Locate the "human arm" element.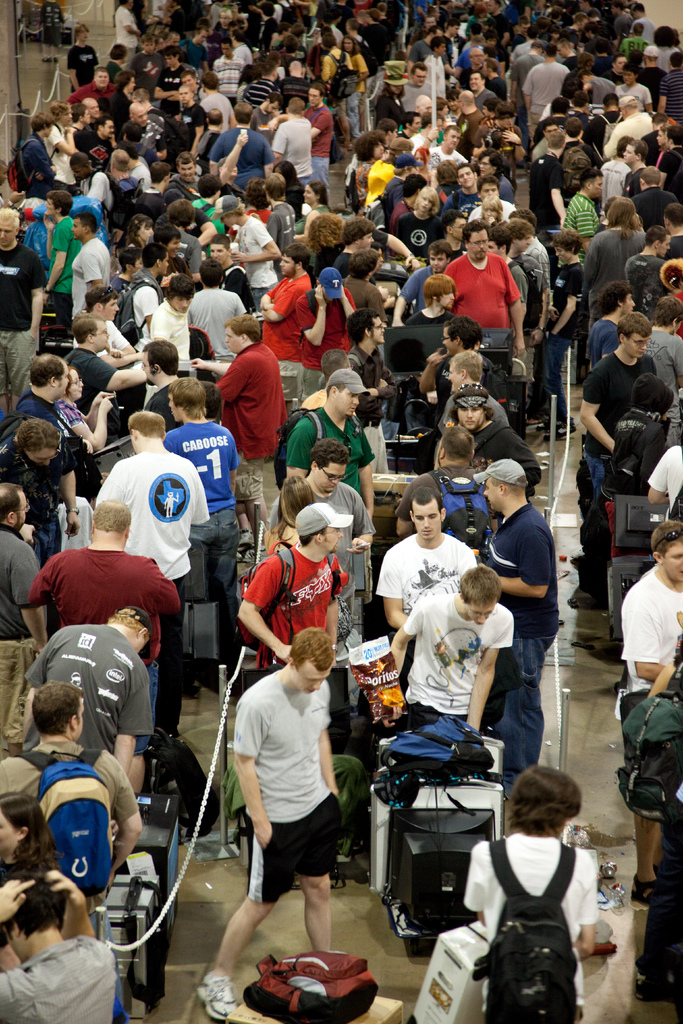
Element bbox: <bbox>583, 80, 593, 95</bbox>.
